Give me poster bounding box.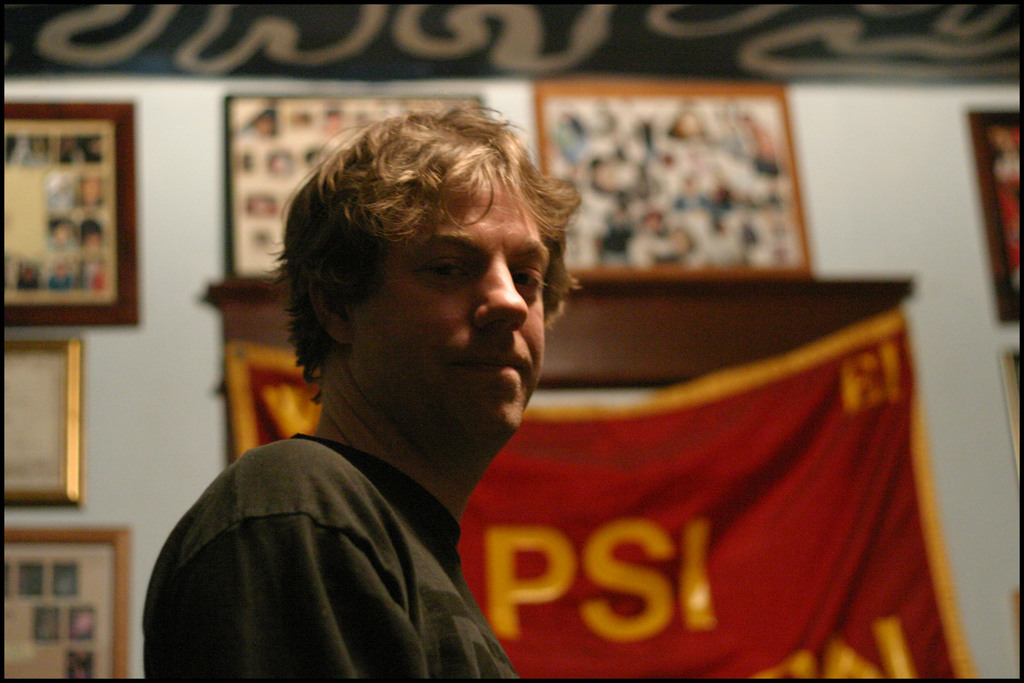
(x1=224, y1=297, x2=971, y2=682).
